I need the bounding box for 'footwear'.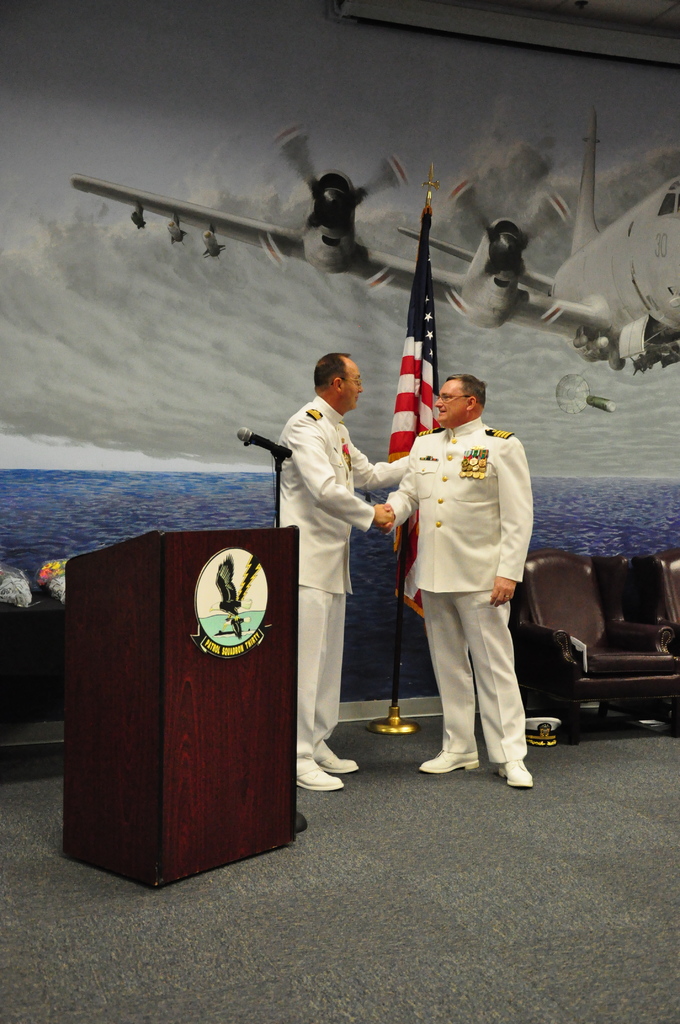
Here it is: [left=417, top=749, right=478, bottom=774].
